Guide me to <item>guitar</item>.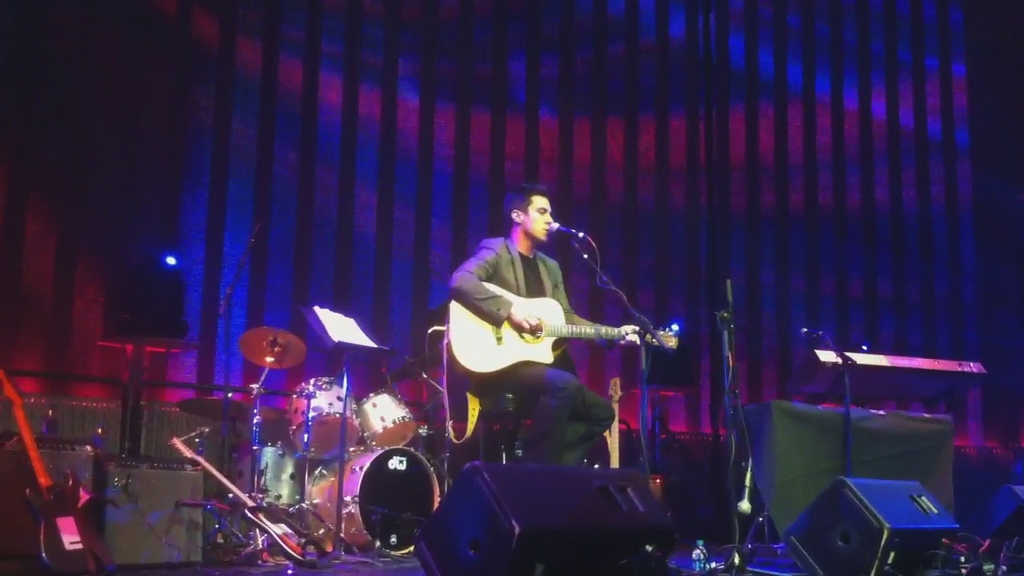
Guidance: 425,276,672,383.
